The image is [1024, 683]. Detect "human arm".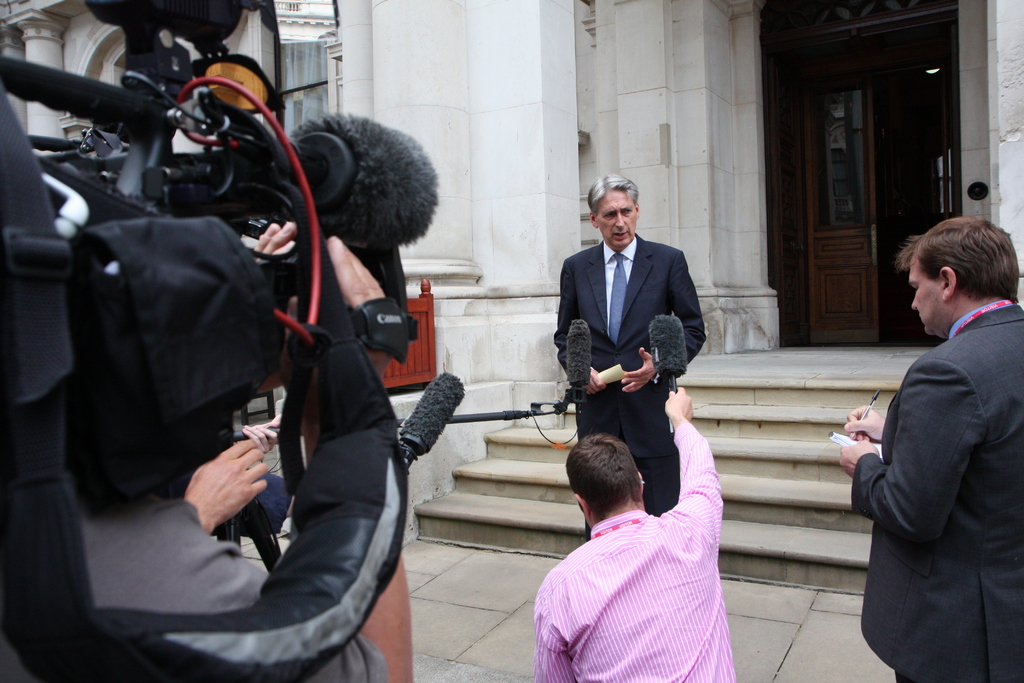
Detection: [x1=619, y1=247, x2=706, y2=404].
